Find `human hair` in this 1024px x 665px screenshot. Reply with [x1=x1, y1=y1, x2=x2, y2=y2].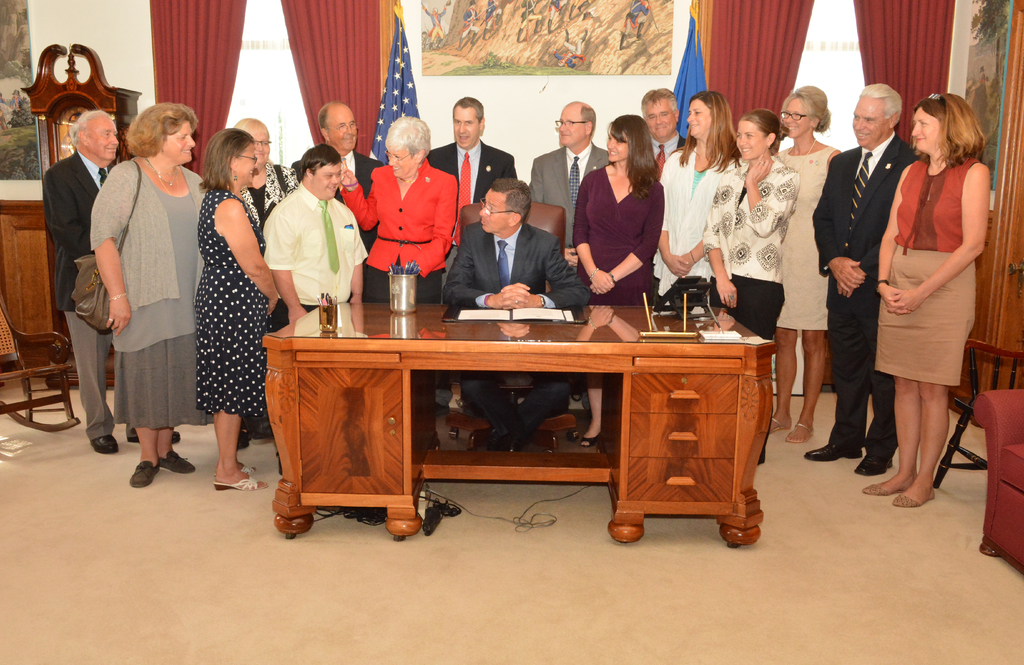
[x1=781, y1=87, x2=835, y2=131].
